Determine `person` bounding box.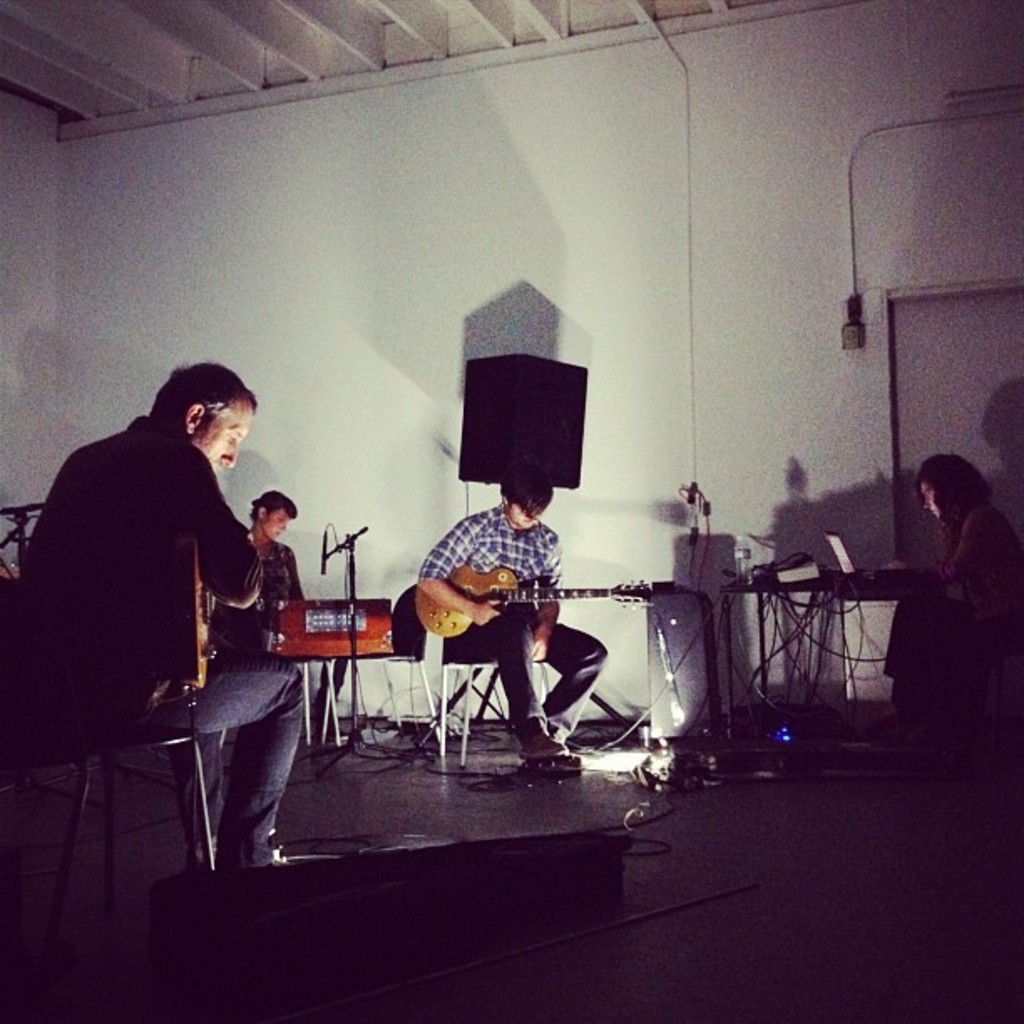
Determined: 202:485:303:658.
